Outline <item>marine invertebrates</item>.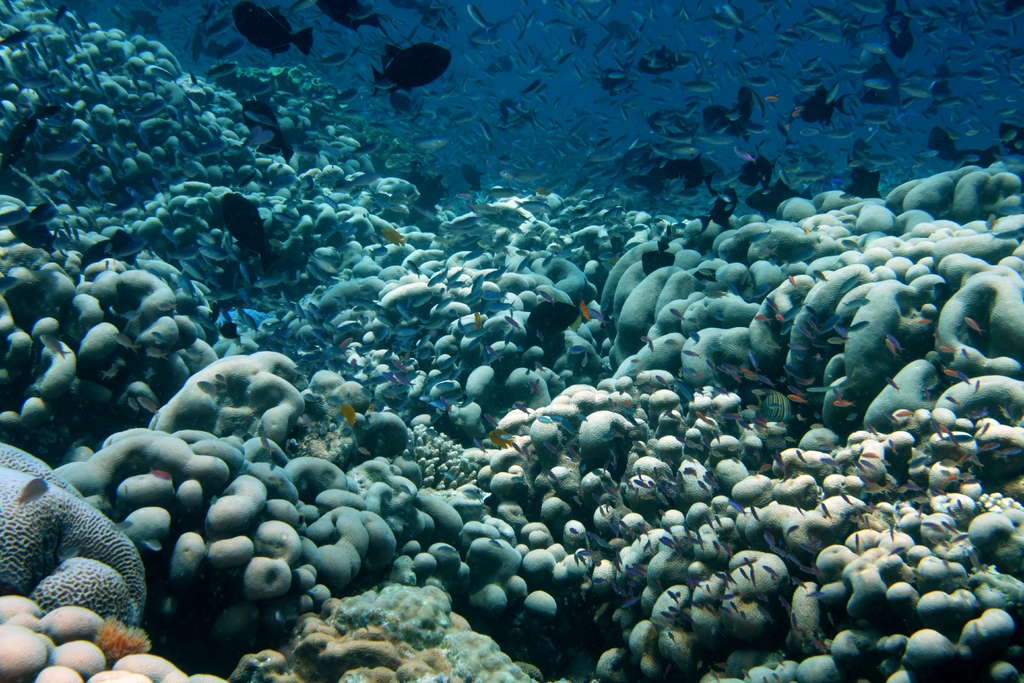
Outline: <box>106,648,189,682</box>.
